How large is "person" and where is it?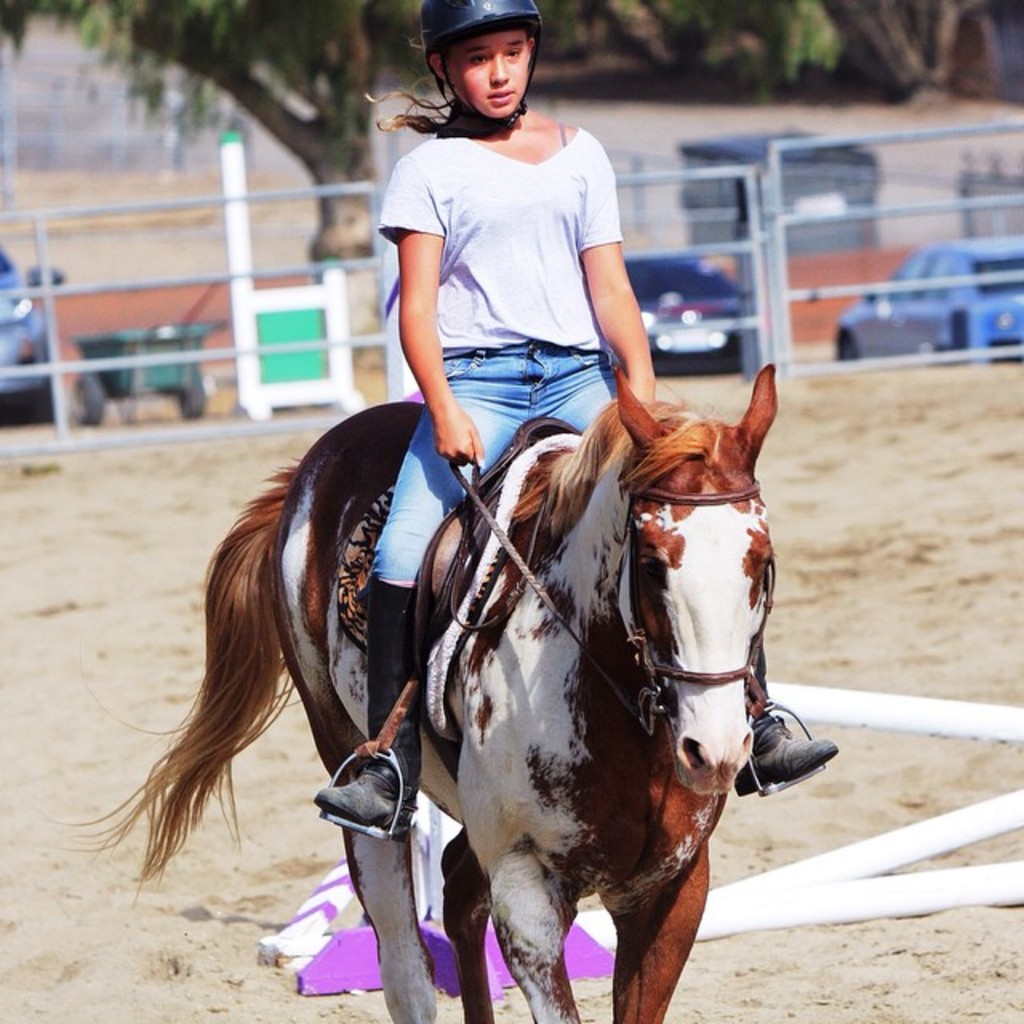
Bounding box: pyautogui.locateOnScreen(318, 0, 834, 842).
